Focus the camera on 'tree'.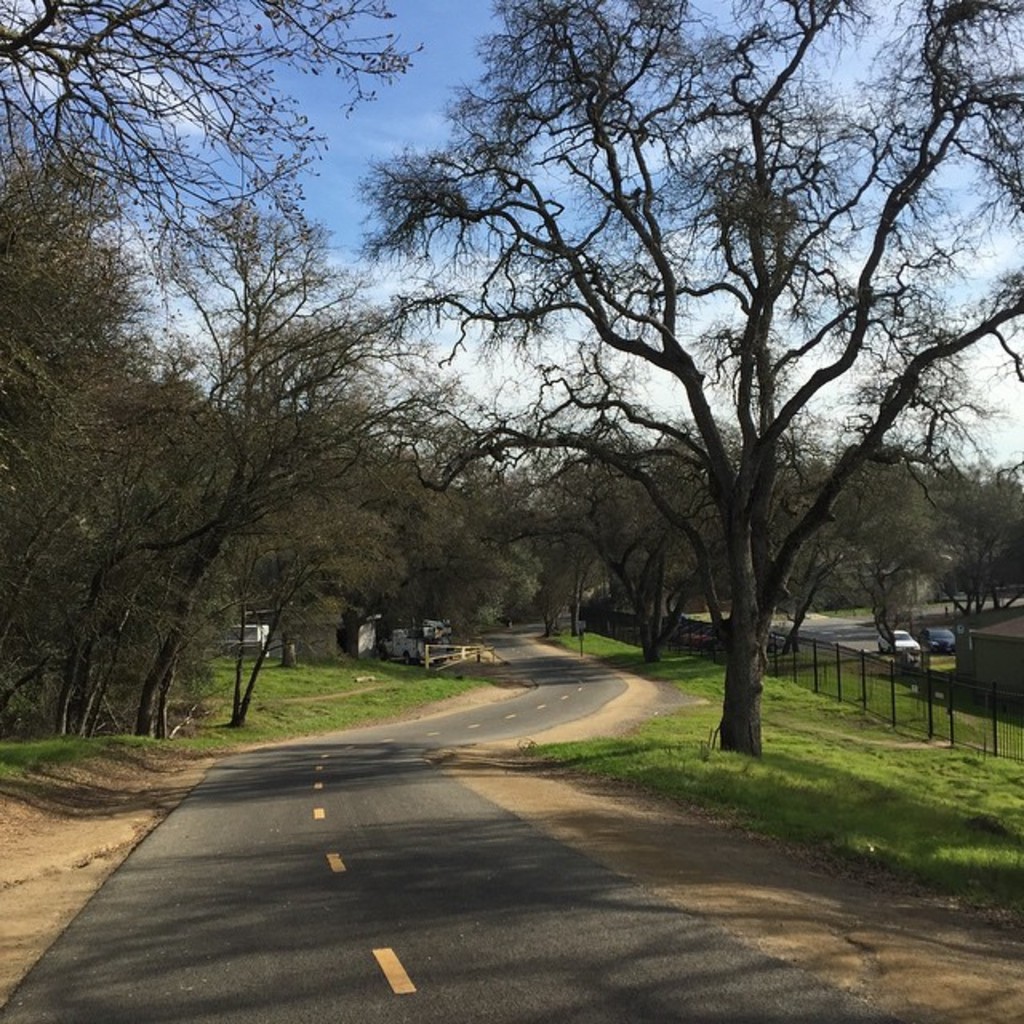
Focus region: (x1=0, y1=0, x2=445, y2=363).
